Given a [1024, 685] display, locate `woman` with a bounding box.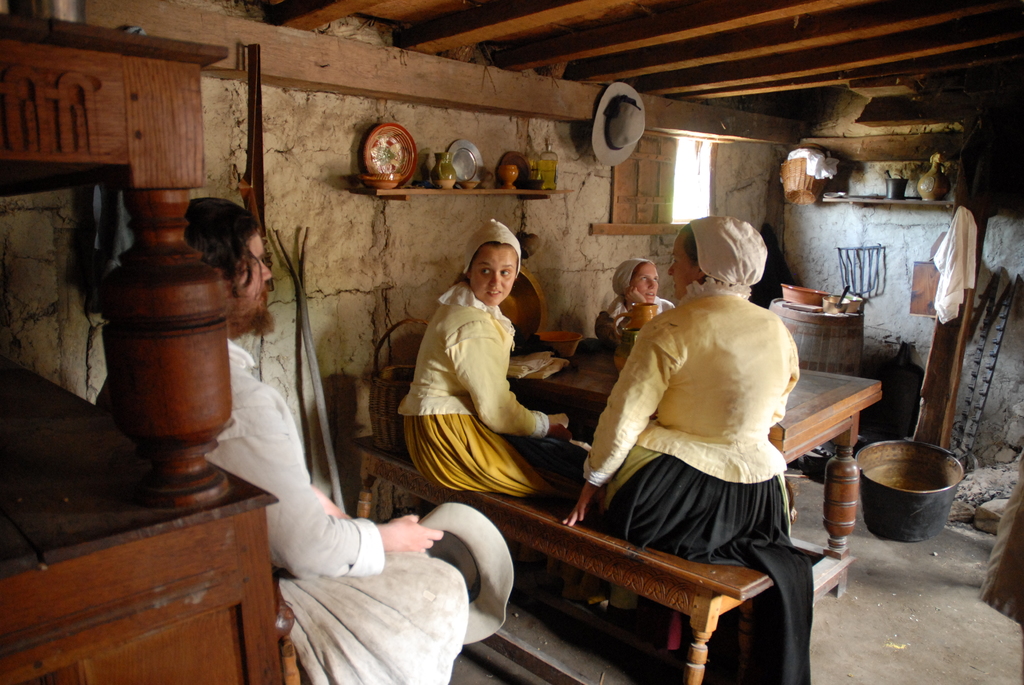
Located: pyautogui.locateOnScreen(563, 216, 799, 562).
